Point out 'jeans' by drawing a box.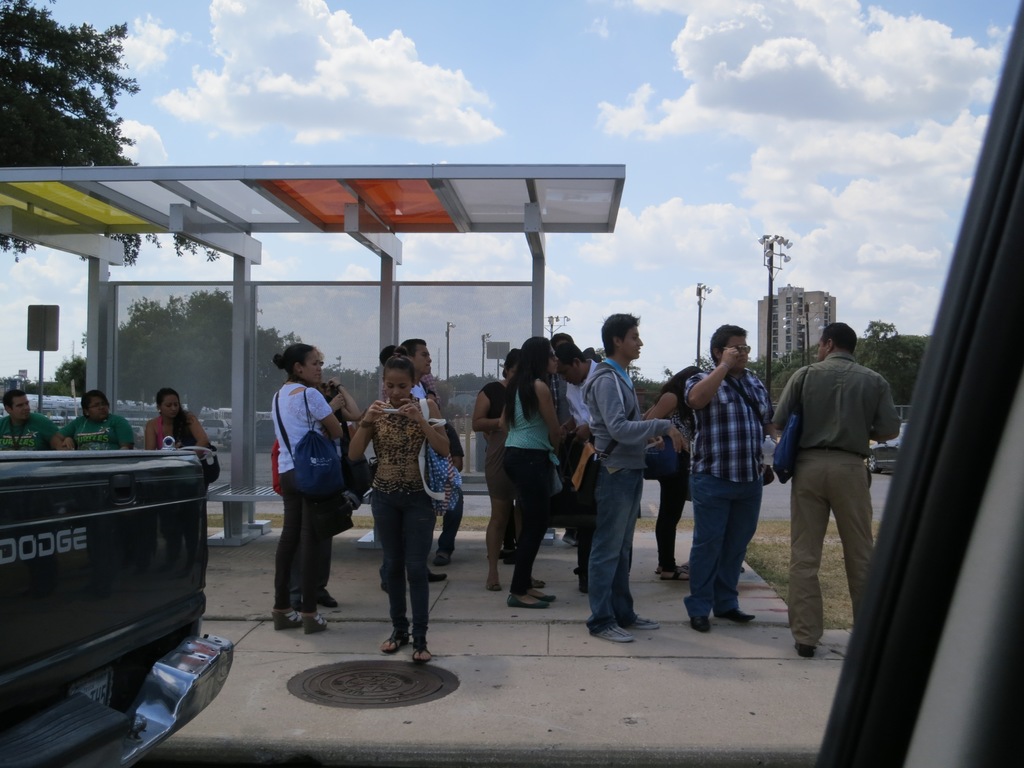
locate(503, 447, 551, 596).
